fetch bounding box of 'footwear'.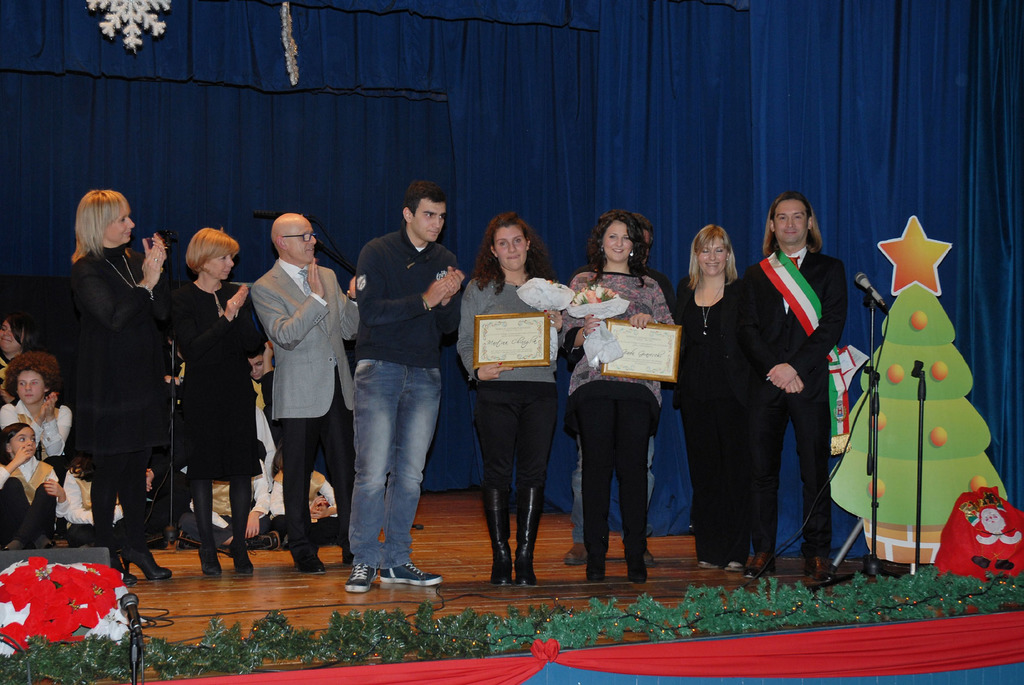
Bbox: bbox=[745, 551, 776, 583].
